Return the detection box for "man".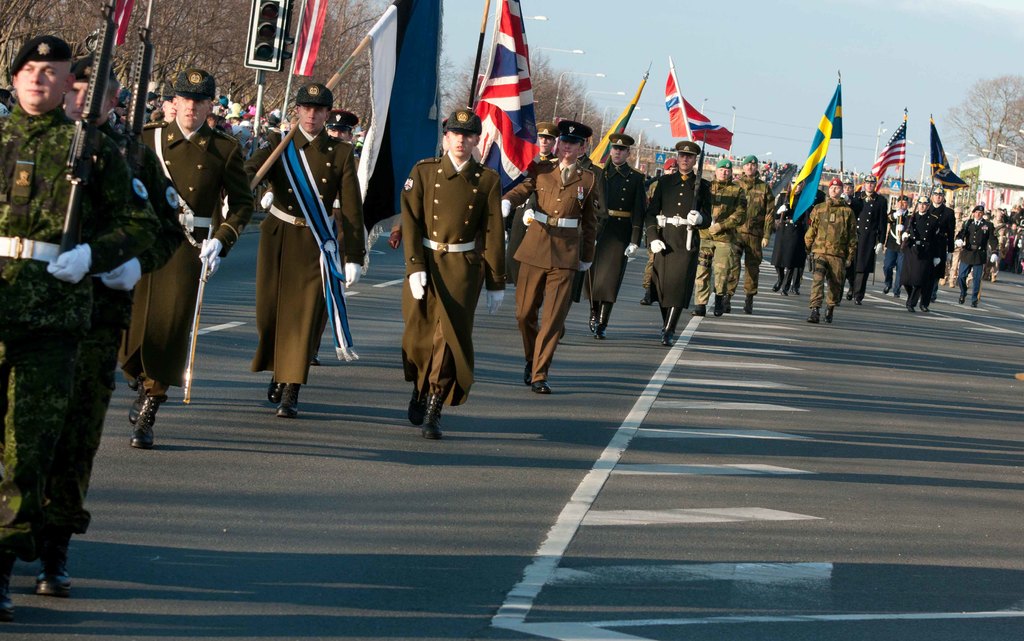
x1=499 y1=120 x2=604 y2=395.
